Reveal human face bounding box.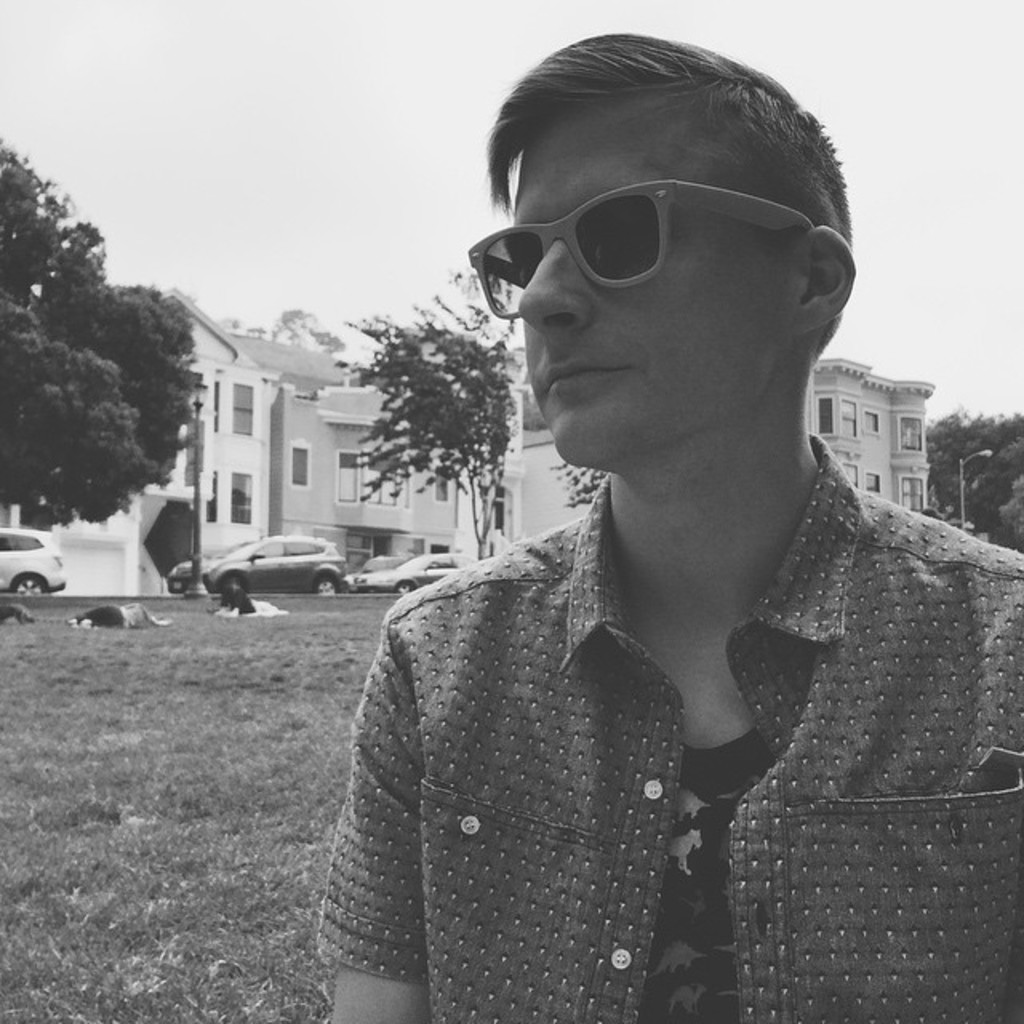
Revealed: box=[509, 114, 794, 466].
